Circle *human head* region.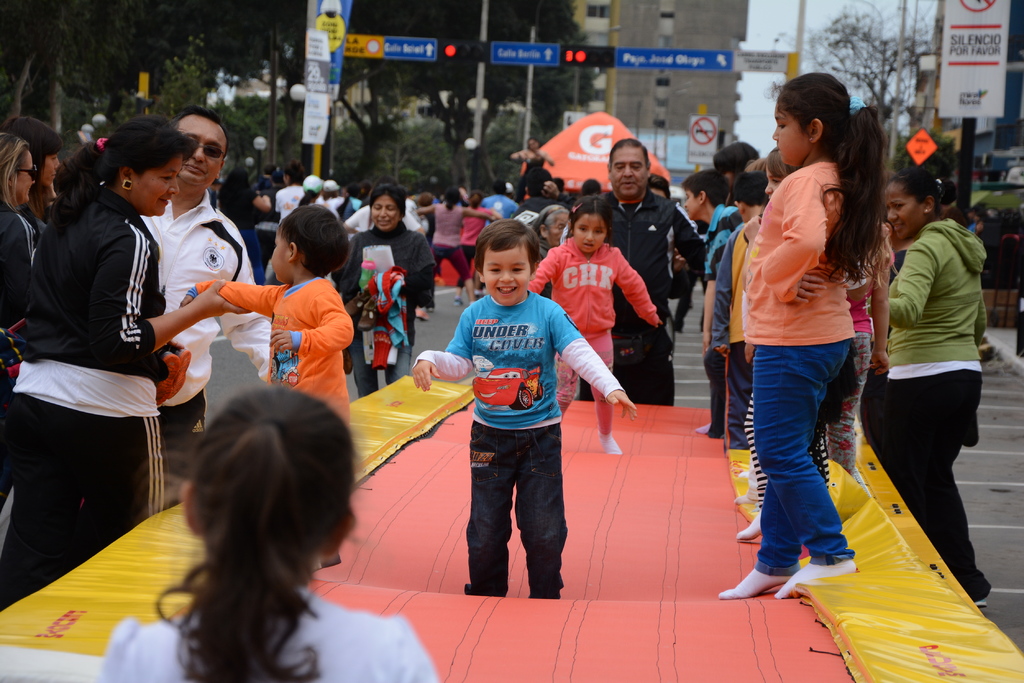
Region: (x1=443, y1=188, x2=458, y2=207).
